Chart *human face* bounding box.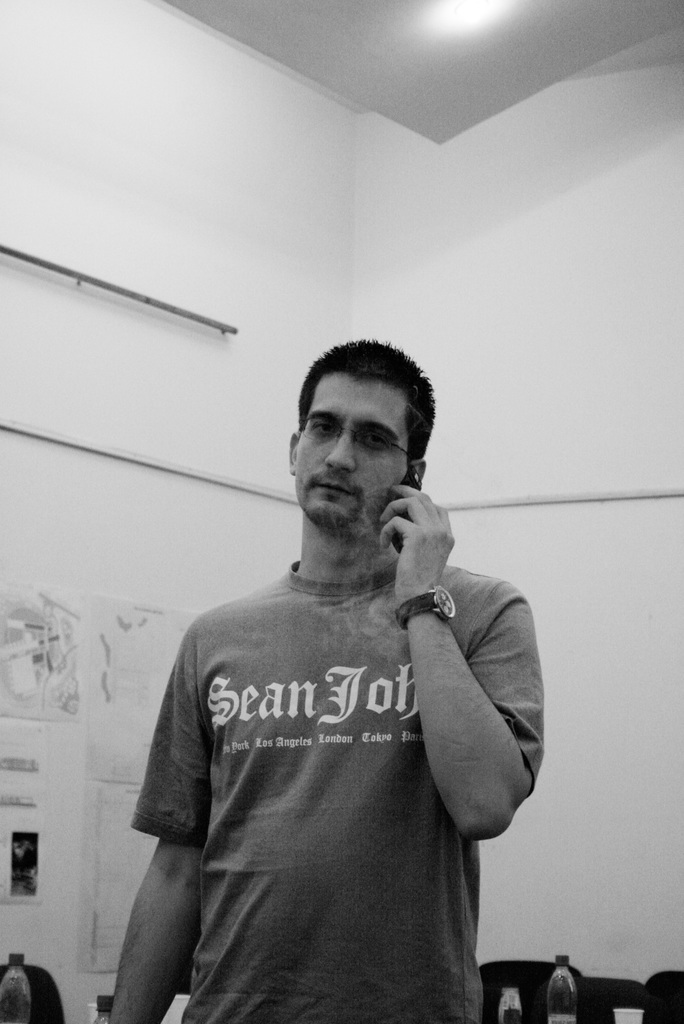
Charted: 292/370/409/524.
